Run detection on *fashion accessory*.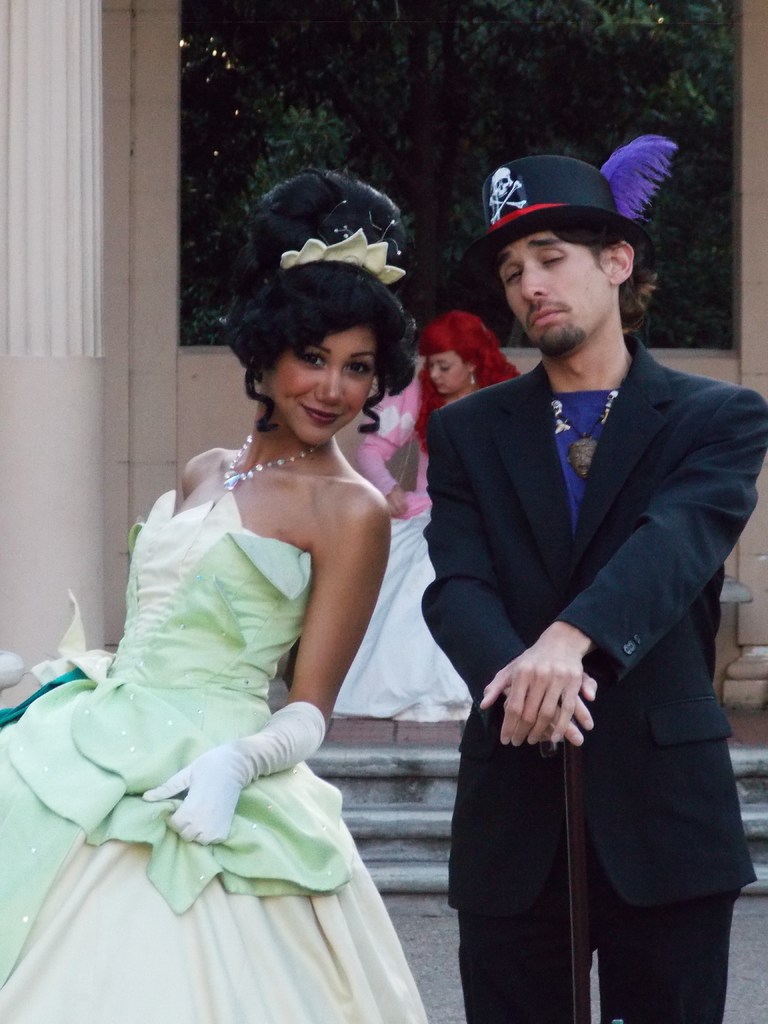
Result: box=[467, 364, 478, 390].
